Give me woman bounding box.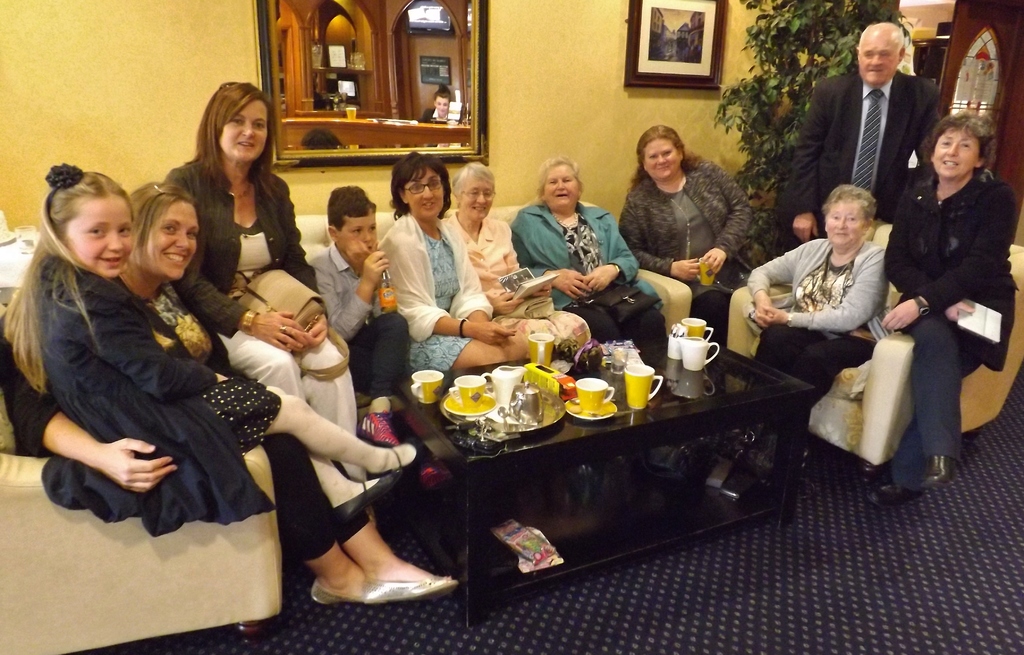
(505, 156, 662, 347).
